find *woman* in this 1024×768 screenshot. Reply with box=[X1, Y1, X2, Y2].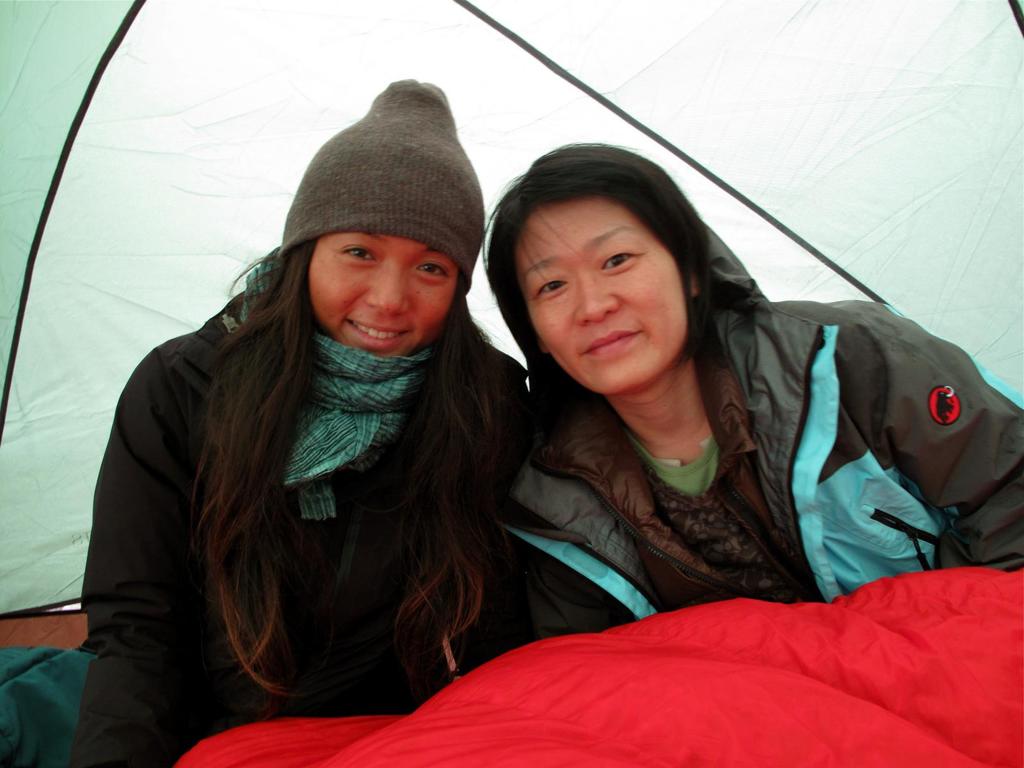
box=[88, 114, 580, 743].
